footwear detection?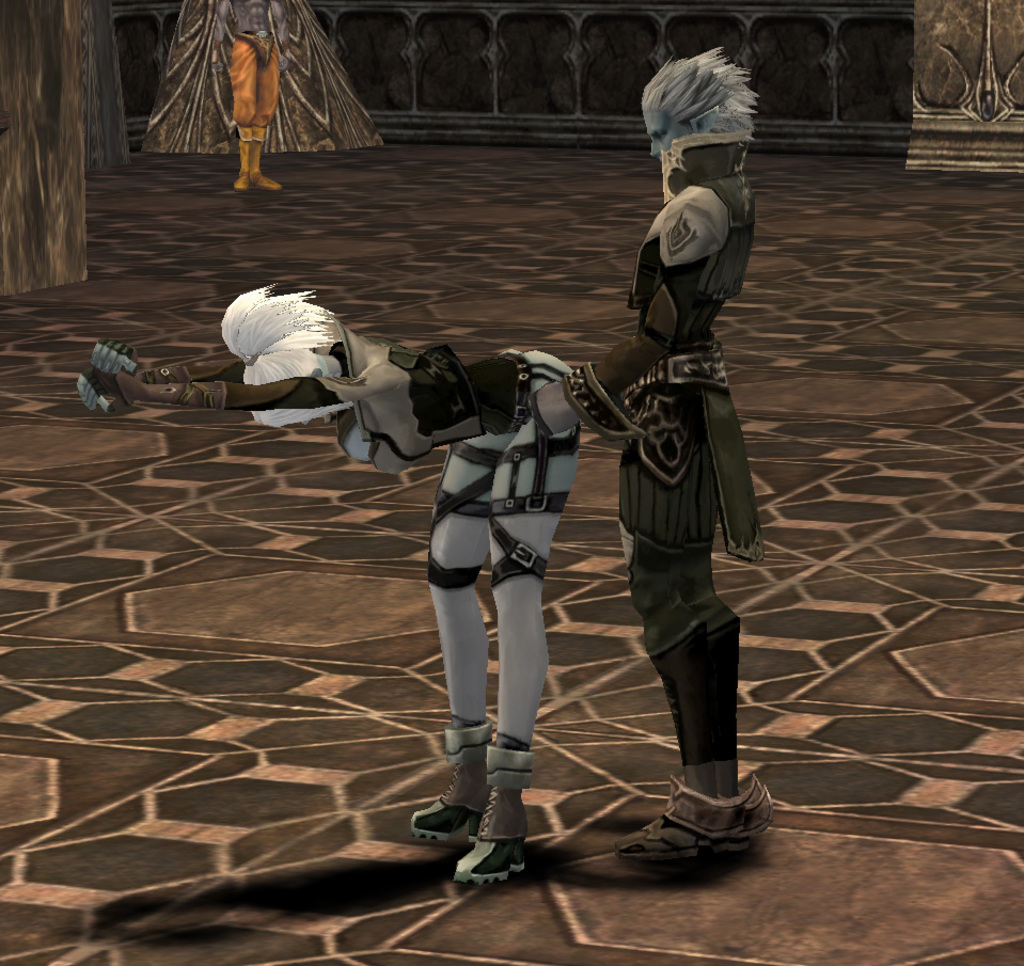
406, 712, 504, 846
